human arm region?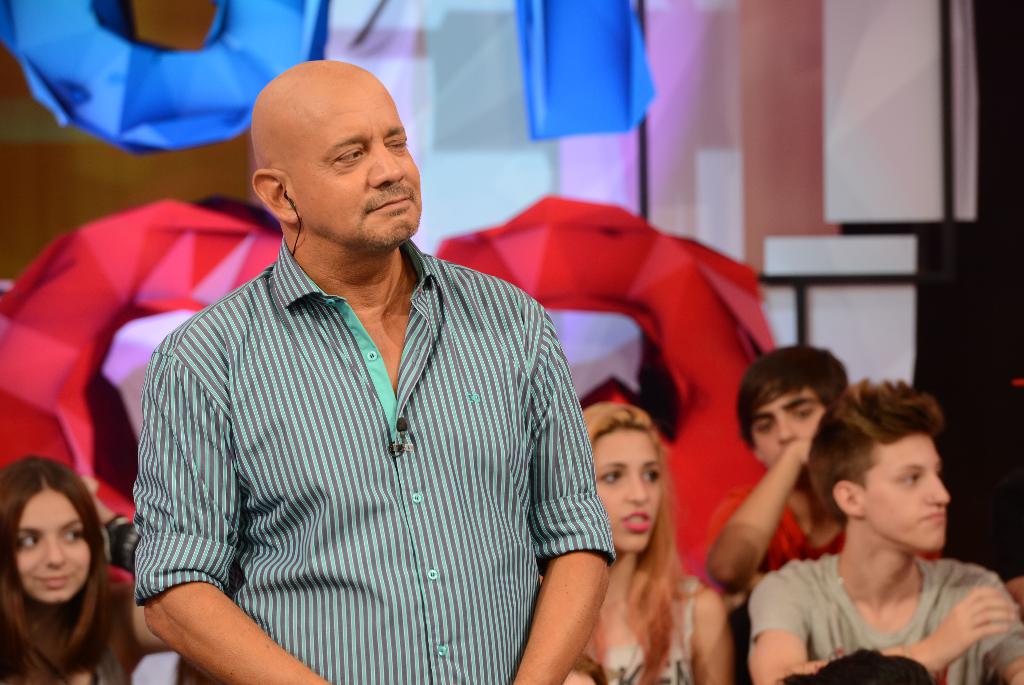
<bbox>703, 406, 829, 609</bbox>
